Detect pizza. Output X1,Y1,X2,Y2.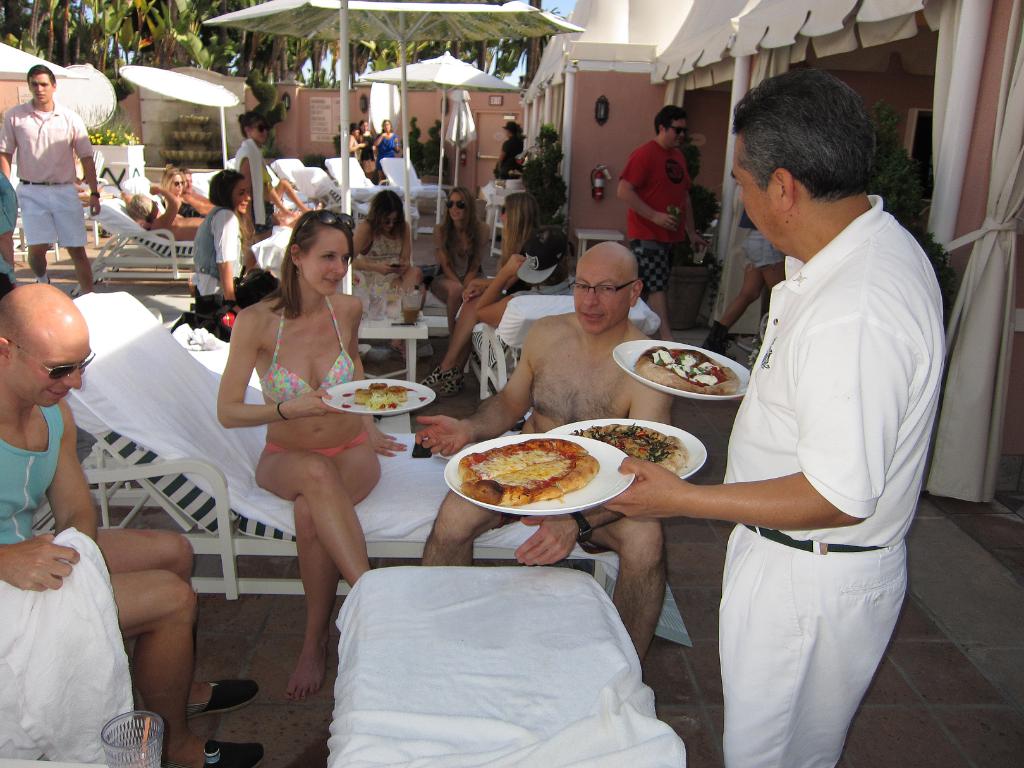
636,348,738,389.
